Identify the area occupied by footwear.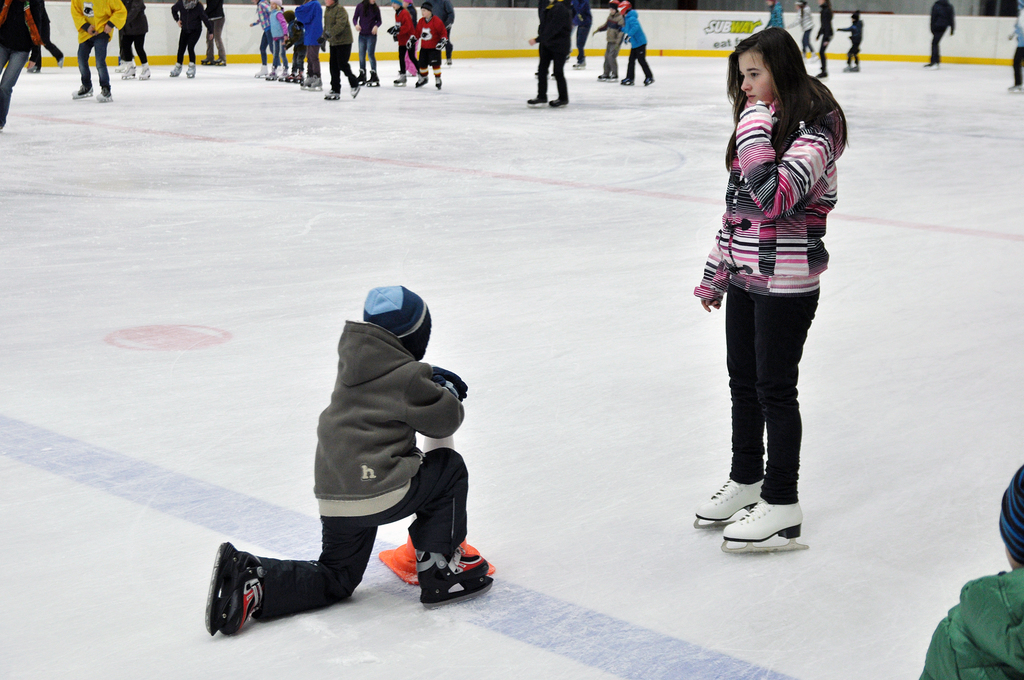
Area: region(527, 93, 551, 104).
